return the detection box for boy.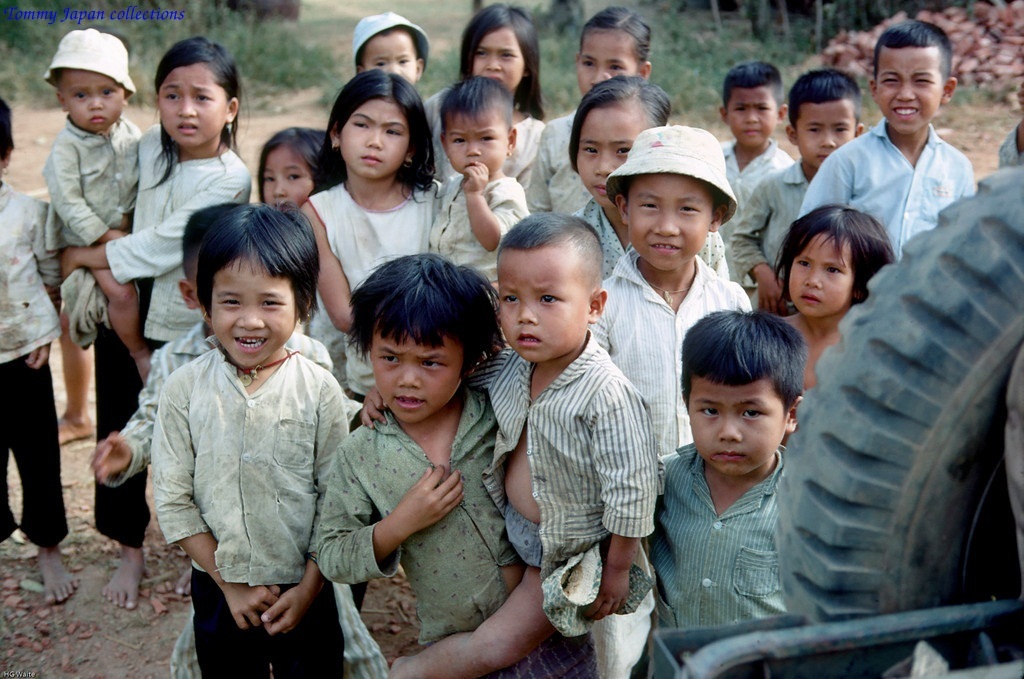
359, 211, 652, 678.
